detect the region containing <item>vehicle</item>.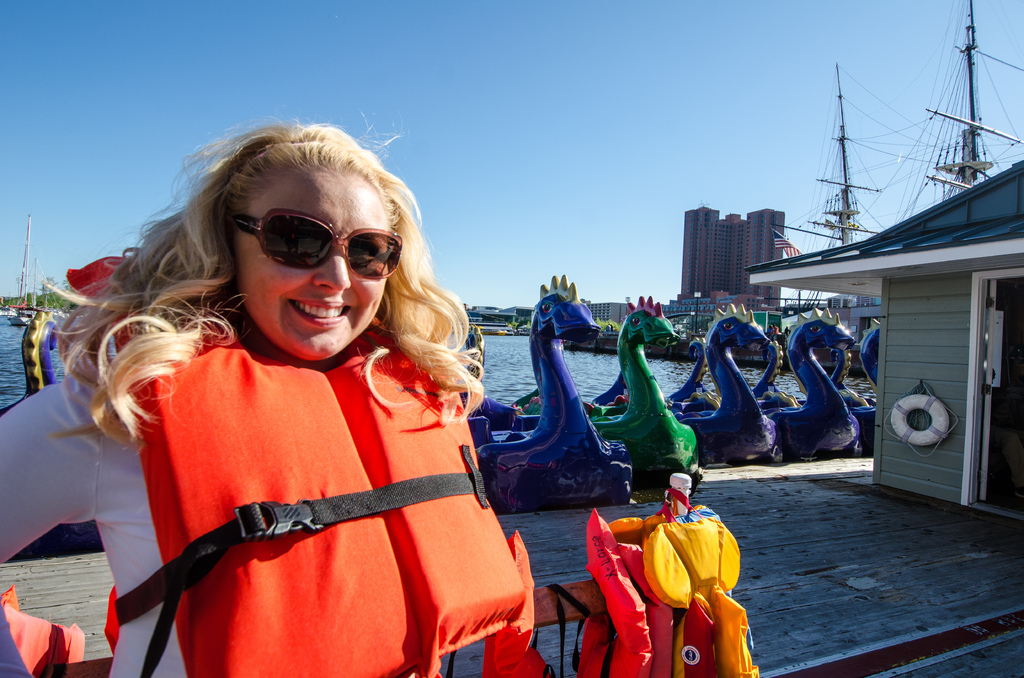
761/64/877/373.
